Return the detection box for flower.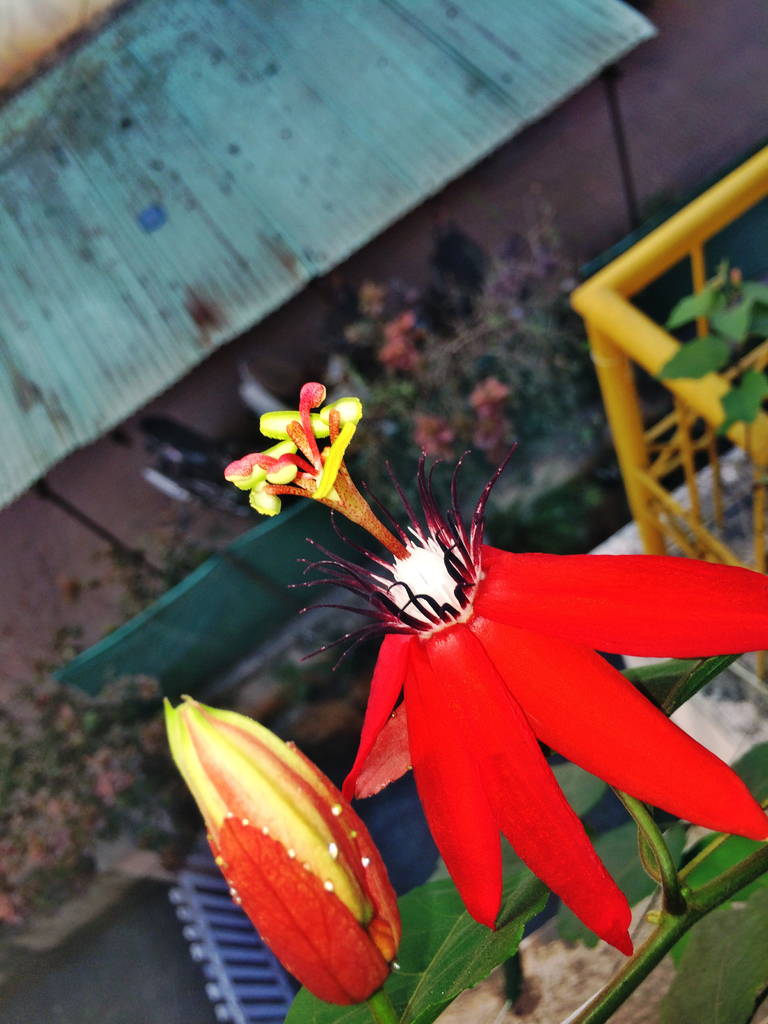
{"left": 461, "top": 372, "right": 513, "bottom": 461}.
